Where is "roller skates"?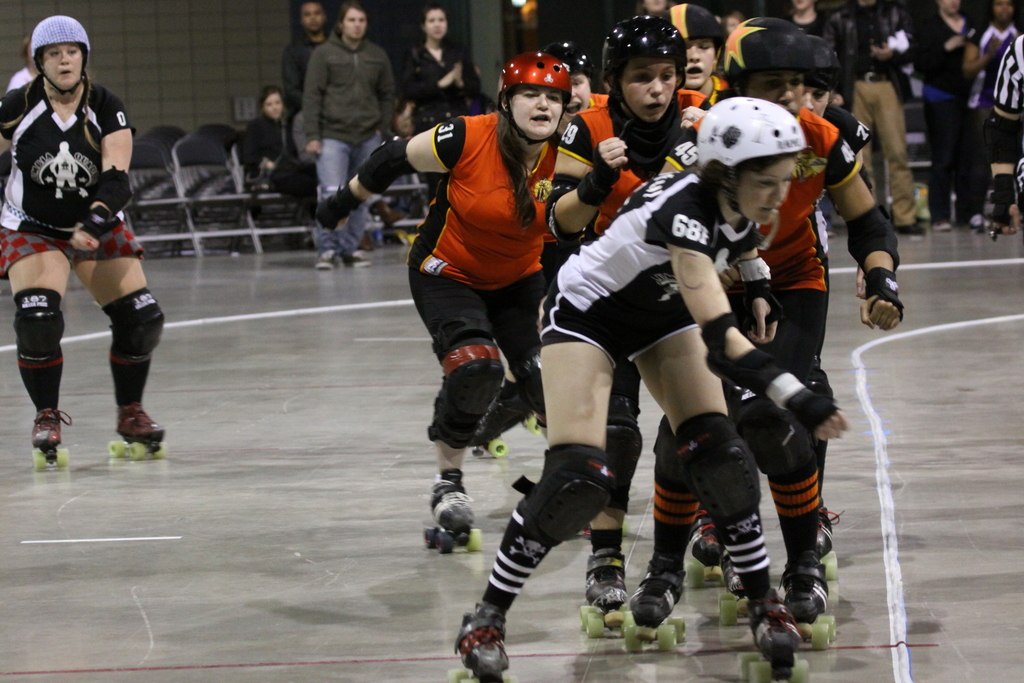
[425,468,483,551].
